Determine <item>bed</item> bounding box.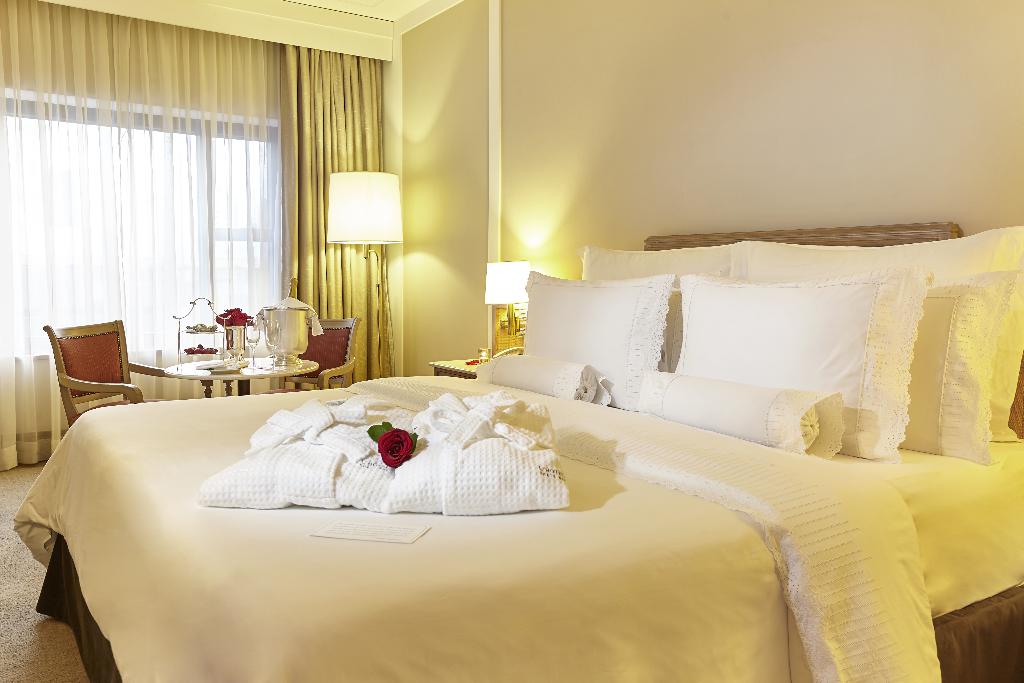
Determined: bbox=(13, 224, 1023, 682).
